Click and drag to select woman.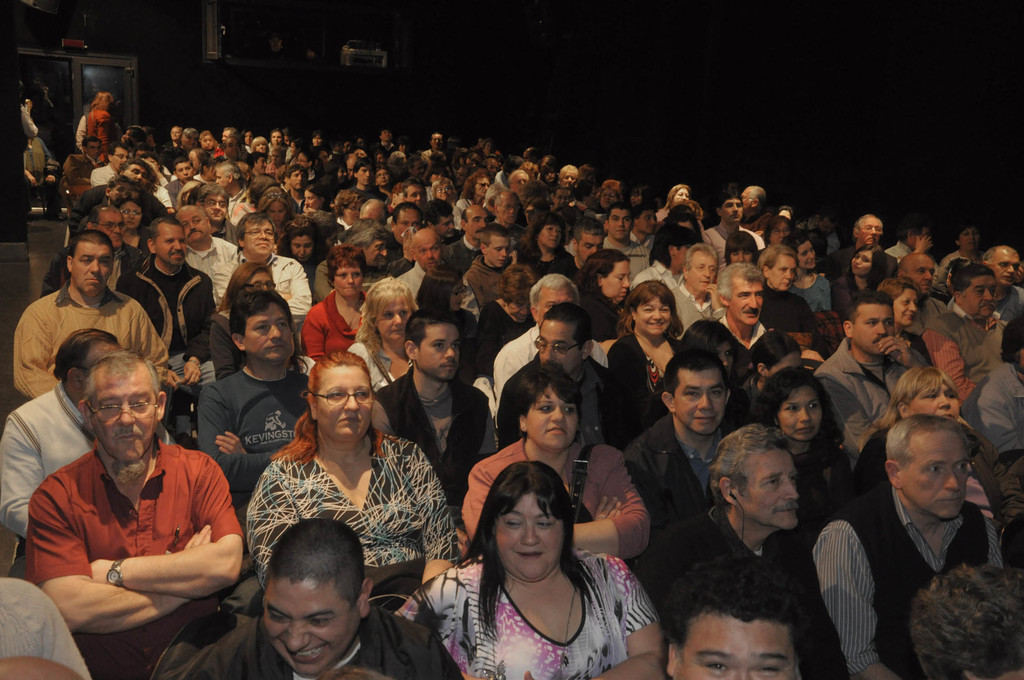
Selection: region(300, 248, 376, 365).
